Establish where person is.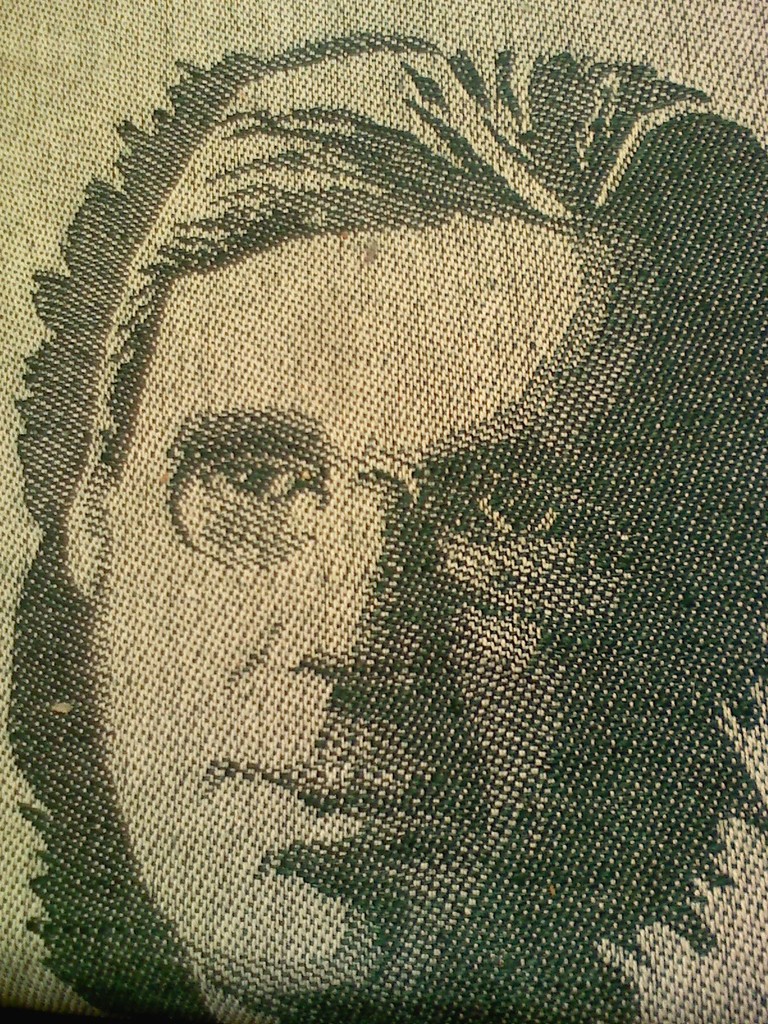
Established at 12:22:730:1023.
